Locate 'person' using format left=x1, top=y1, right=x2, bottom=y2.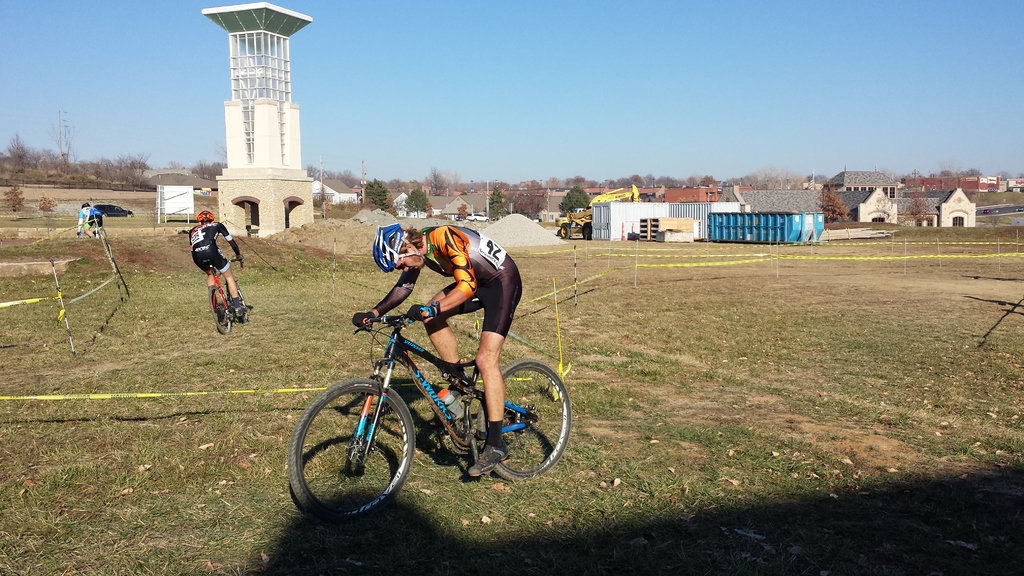
left=77, top=199, right=106, bottom=237.
